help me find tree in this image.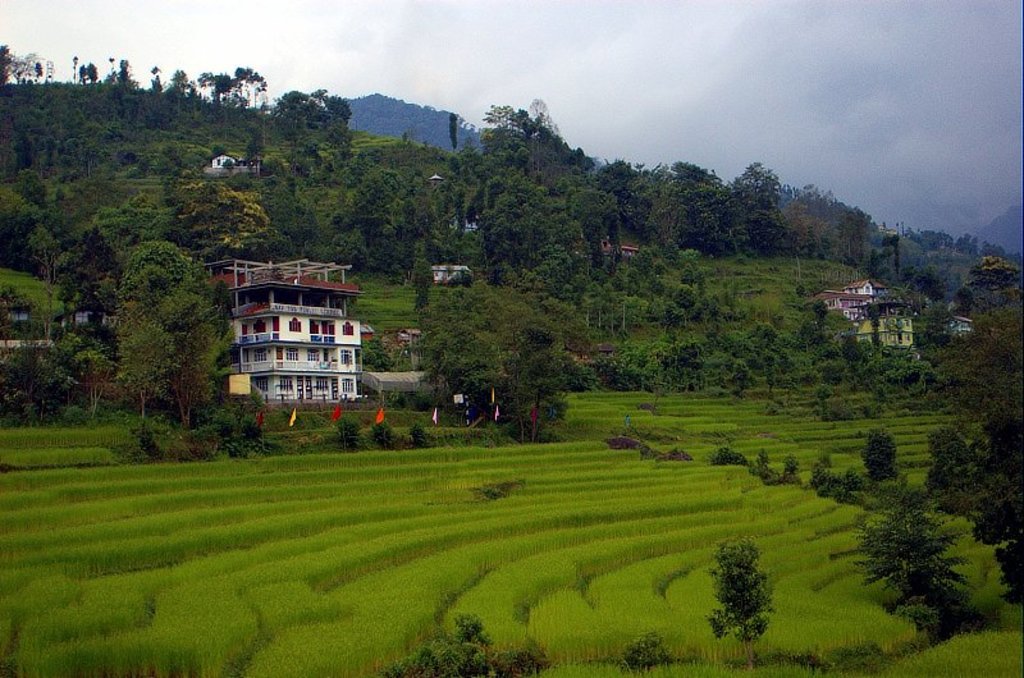
Found it: bbox=(777, 177, 809, 256).
